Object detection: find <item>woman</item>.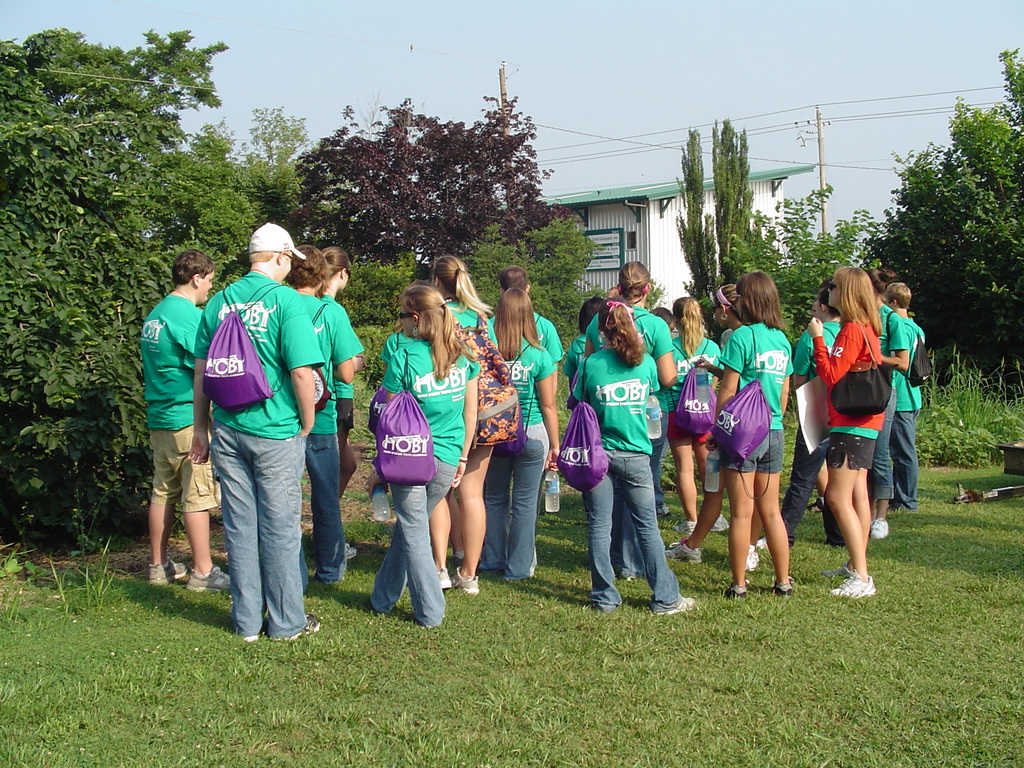
box(309, 248, 356, 560).
